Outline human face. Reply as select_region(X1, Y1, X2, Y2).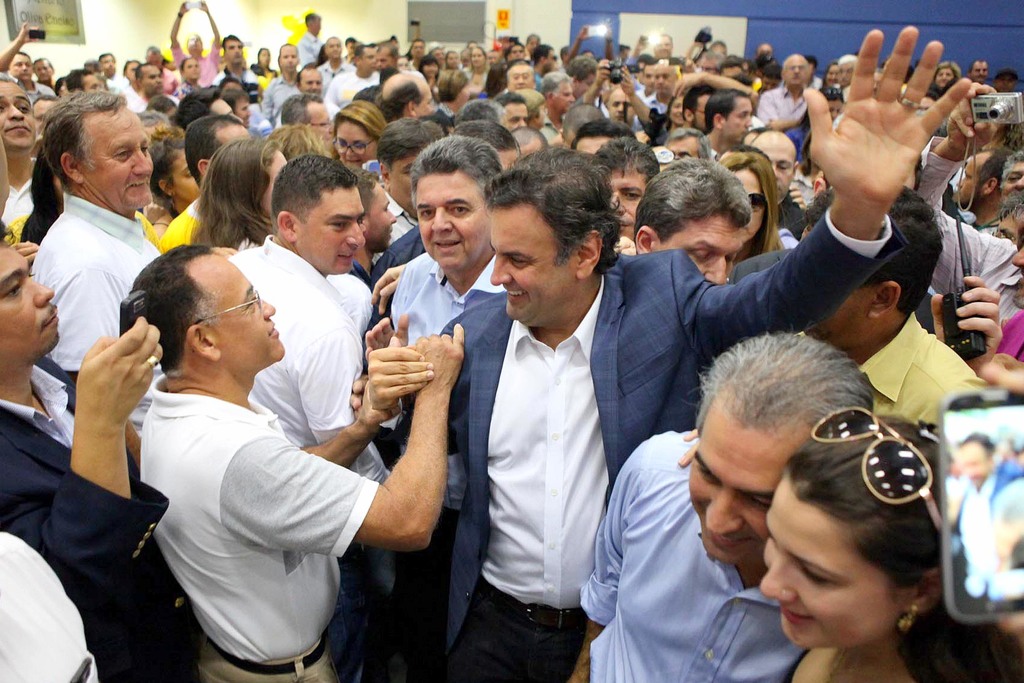
select_region(188, 59, 200, 76).
